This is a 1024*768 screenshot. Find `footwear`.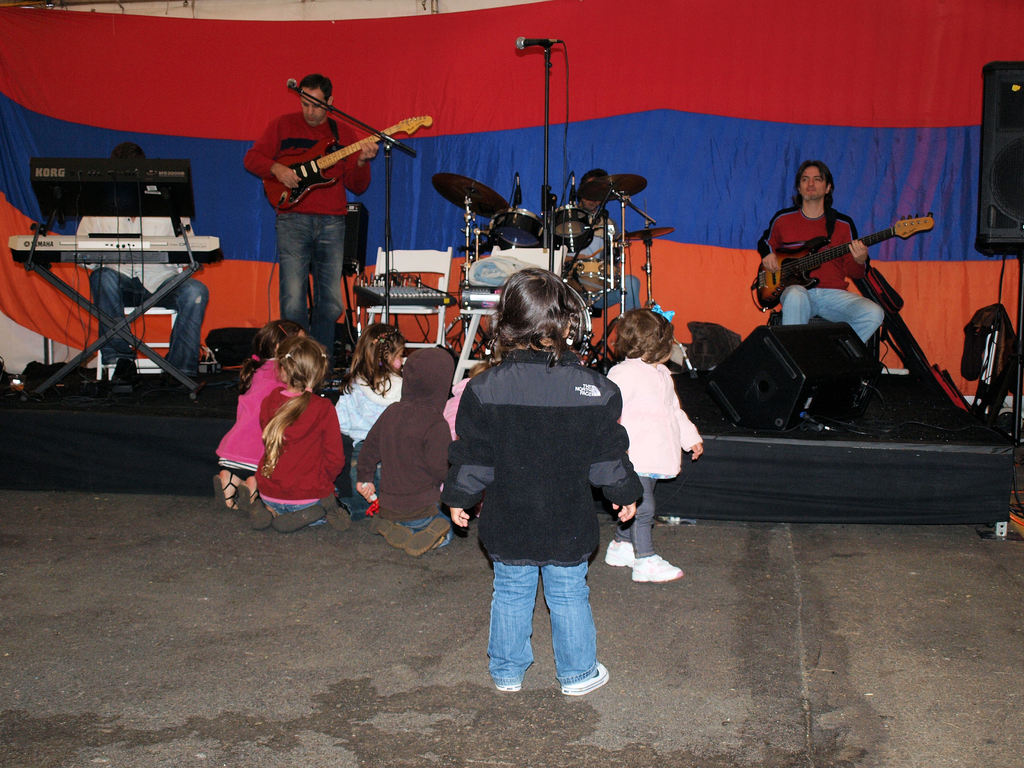
Bounding box: 495/680/520/694.
